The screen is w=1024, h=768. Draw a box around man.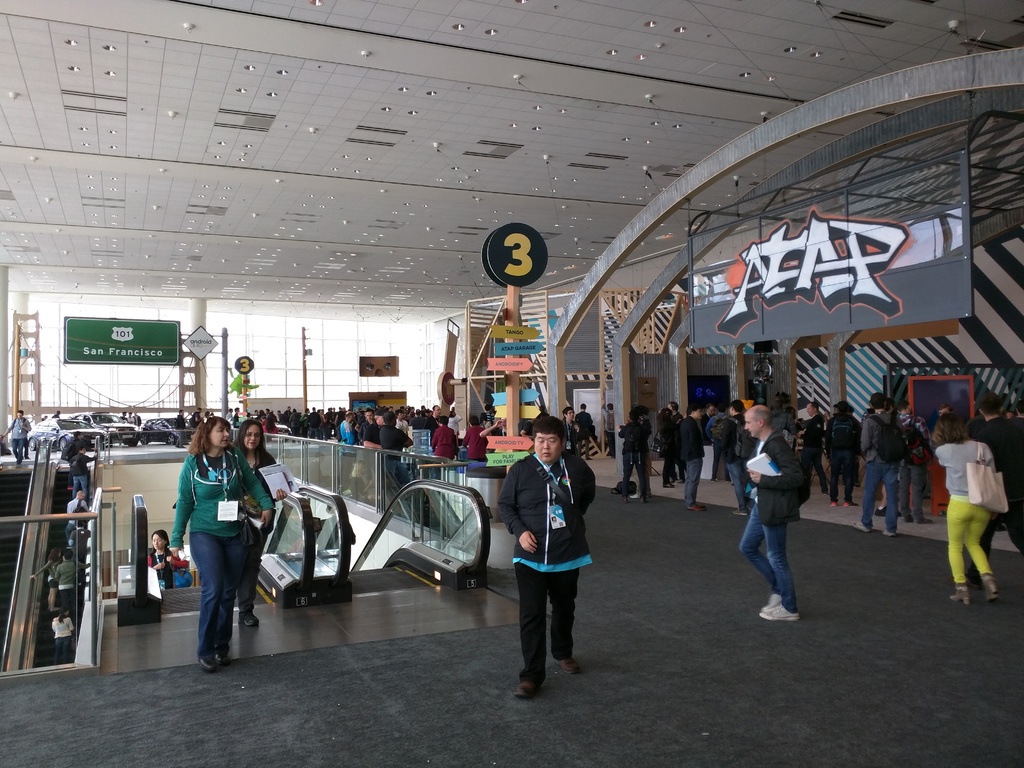
box=[495, 412, 599, 698].
